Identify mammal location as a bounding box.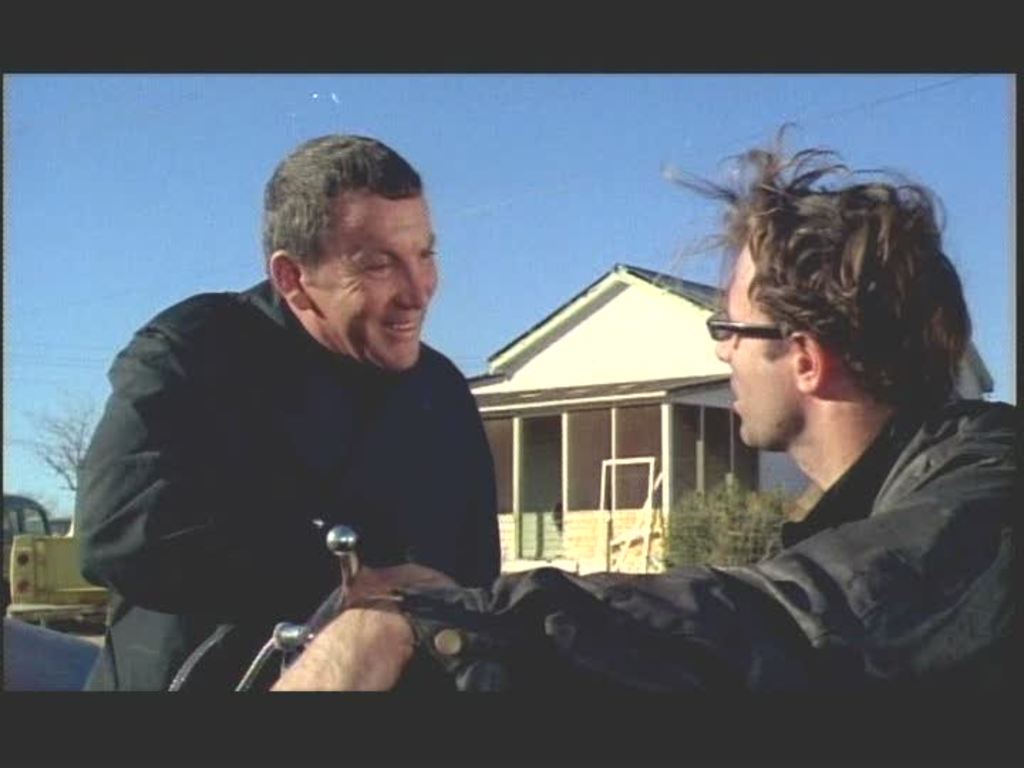
(left=263, top=114, right=1023, bottom=697).
